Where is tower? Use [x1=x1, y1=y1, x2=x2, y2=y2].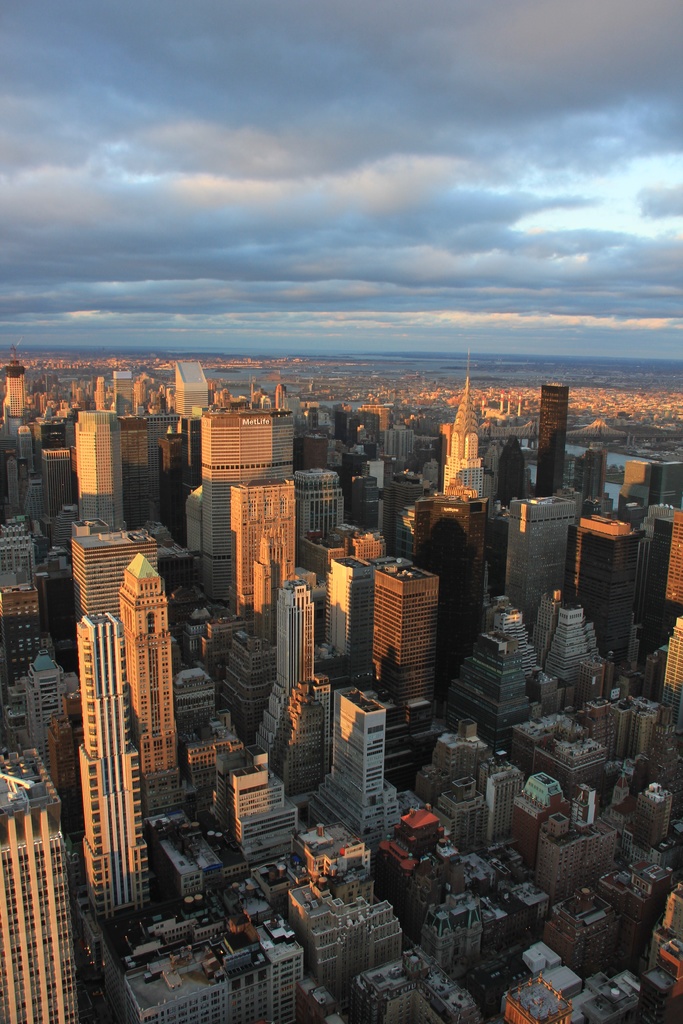
[x1=258, y1=573, x2=332, y2=790].
